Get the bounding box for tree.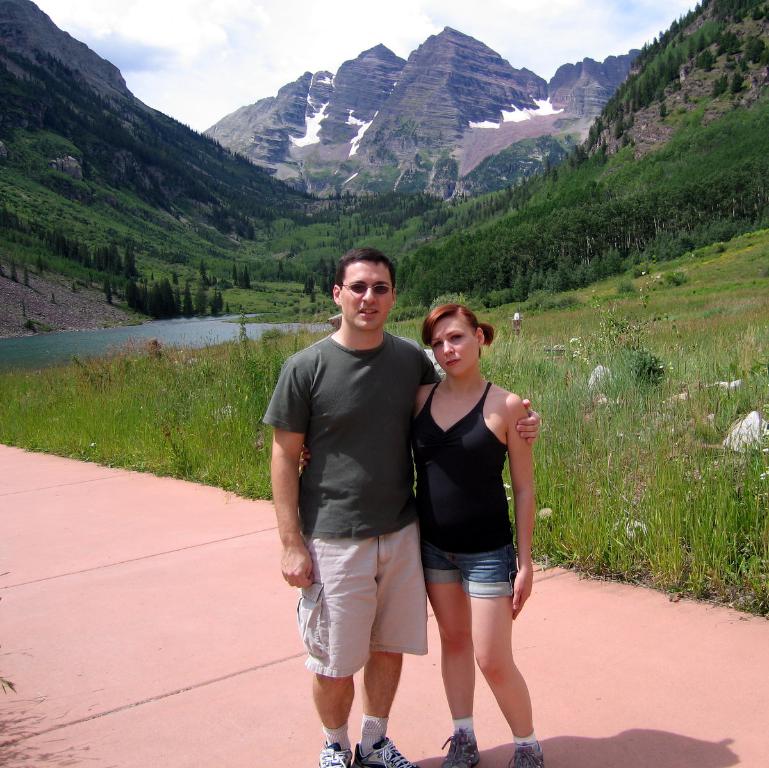
101:280:117:305.
